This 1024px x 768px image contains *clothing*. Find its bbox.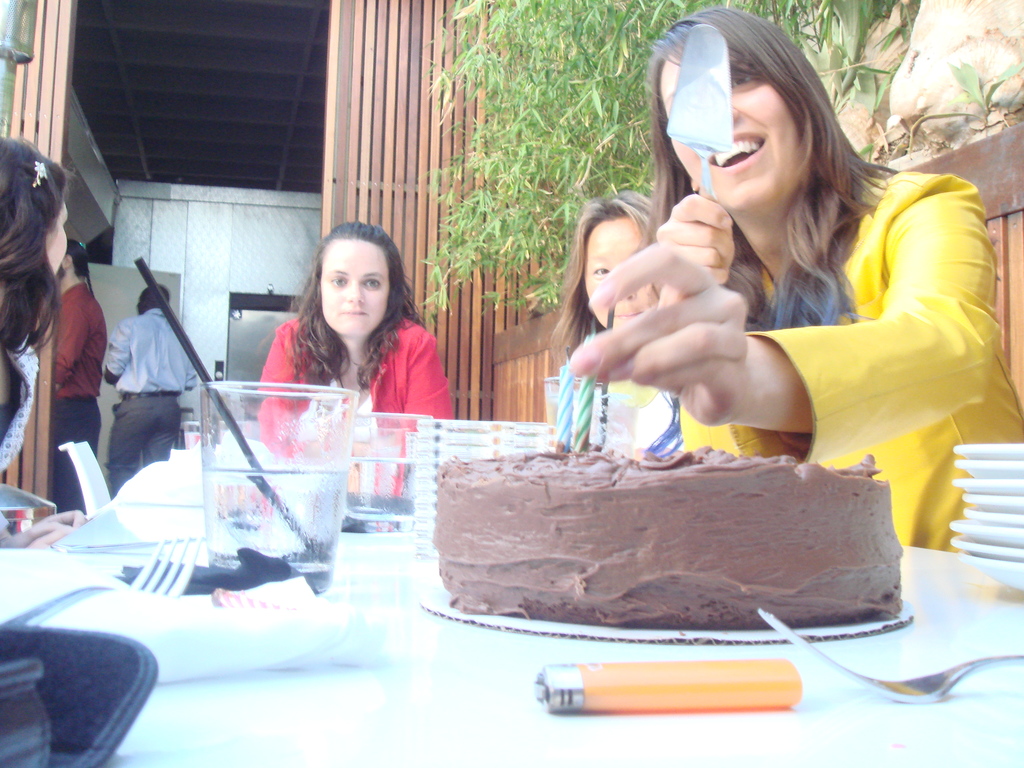
left=13, top=230, right=108, bottom=470.
